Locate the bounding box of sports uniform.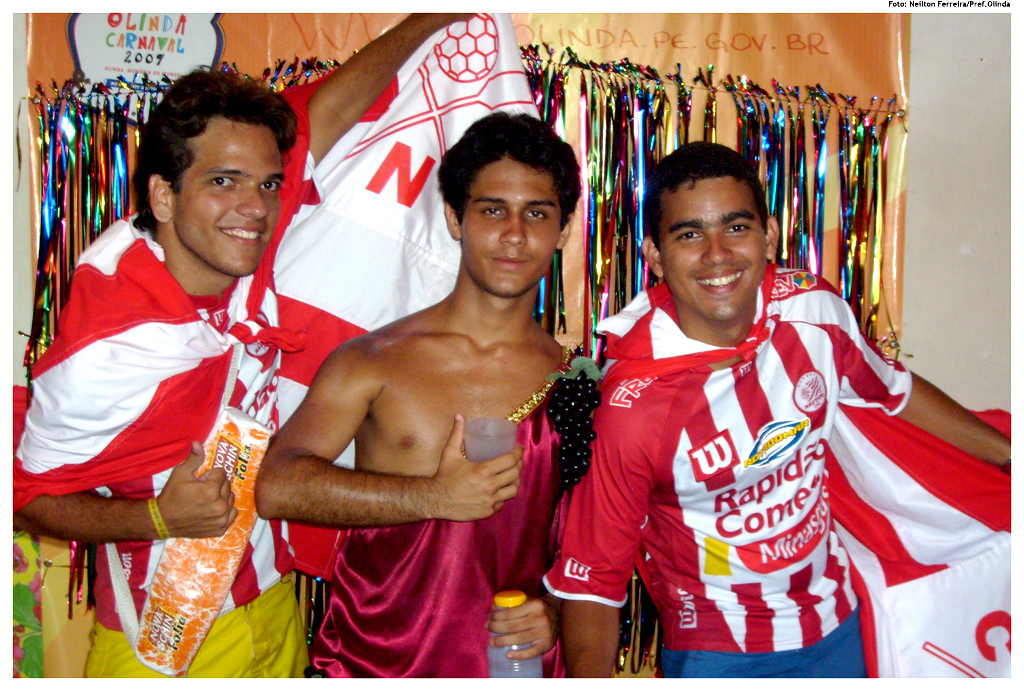
Bounding box: <bbox>87, 270, 302, 679</bbox>.
